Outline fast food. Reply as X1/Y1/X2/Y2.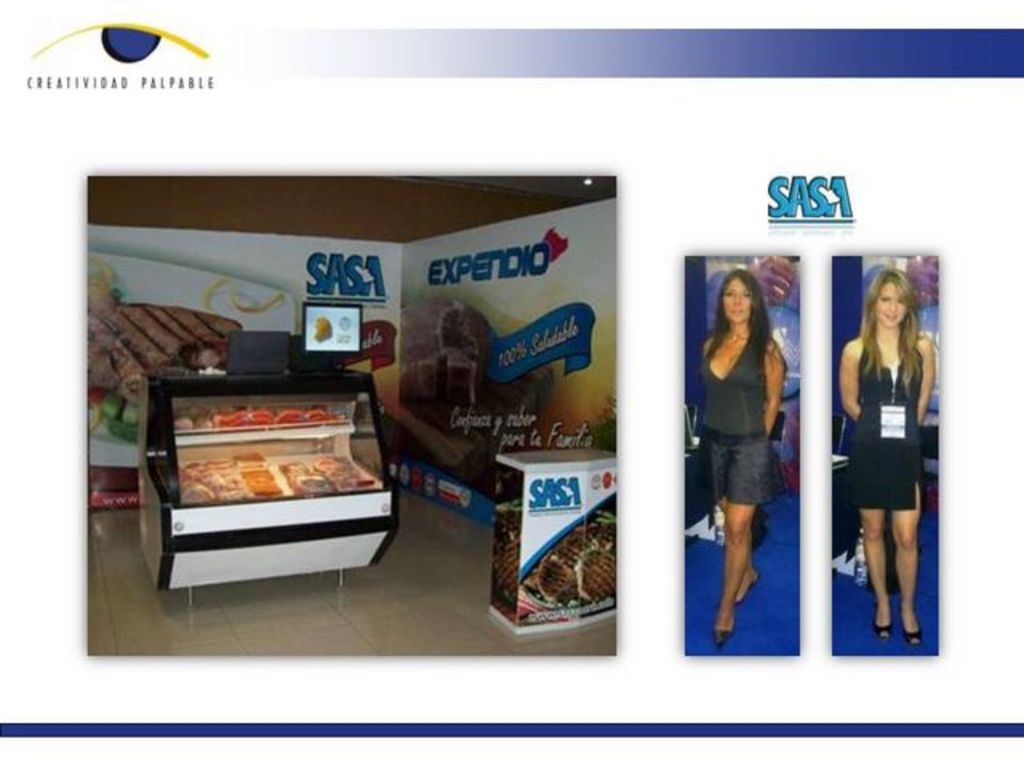
171/402/216/429.
